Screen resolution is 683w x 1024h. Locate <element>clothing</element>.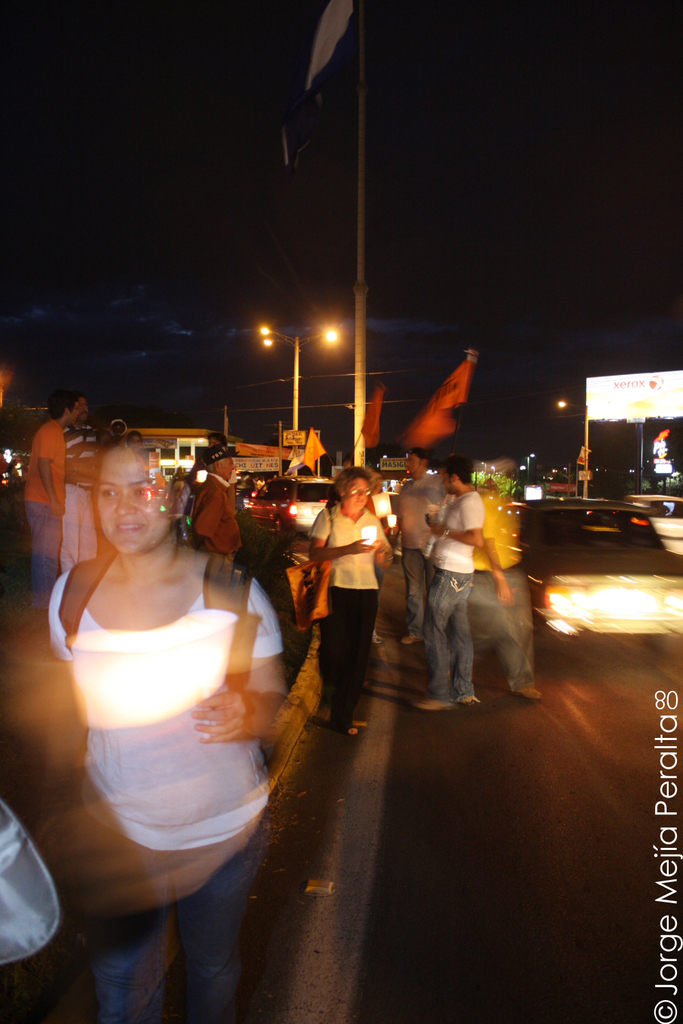
region(294, 500, 376, 710).
